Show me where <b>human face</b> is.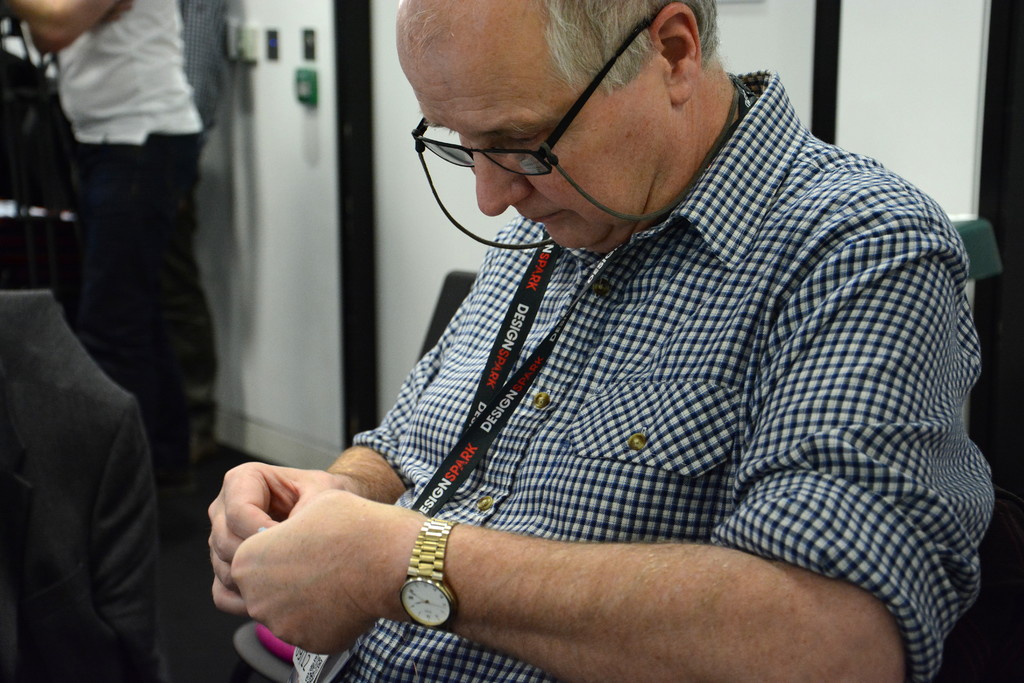
<b>human face</b> is at 396:37:660:252.
